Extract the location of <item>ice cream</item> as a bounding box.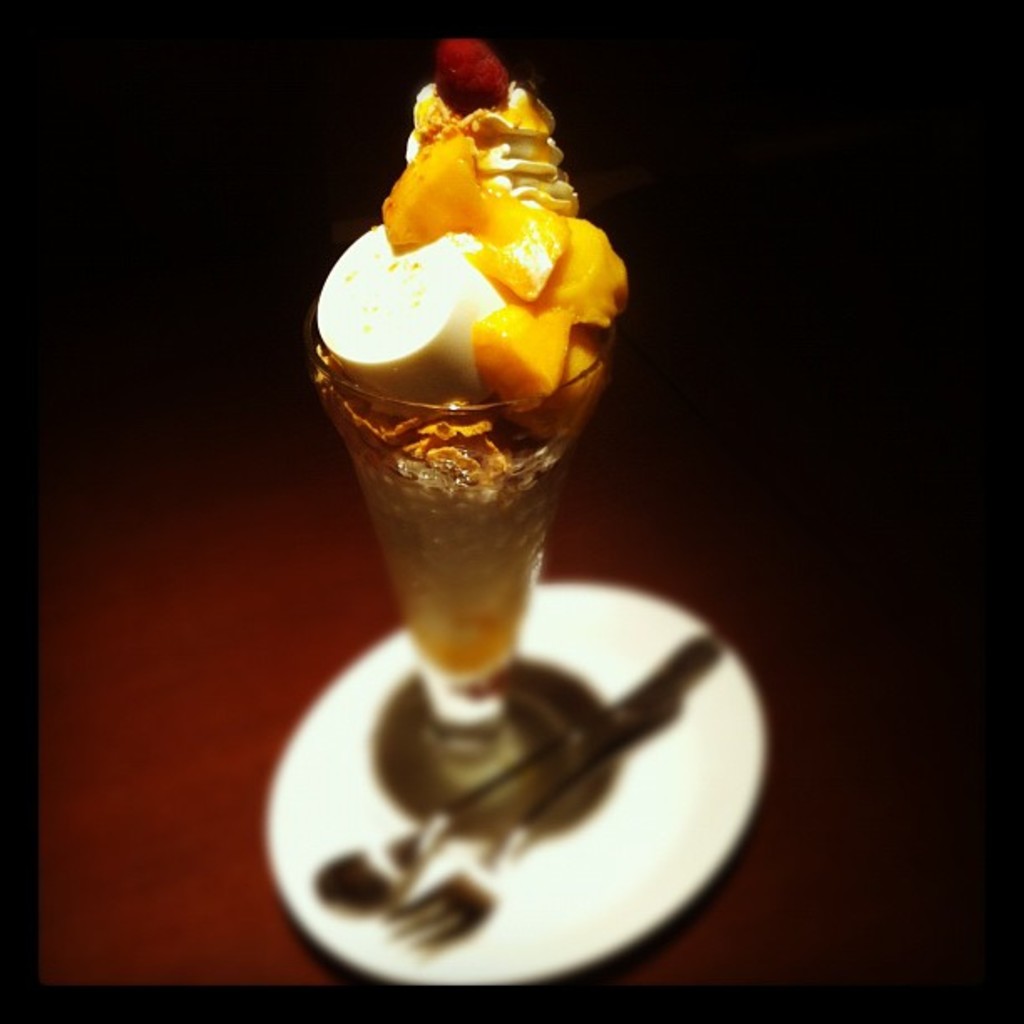
bbox(310, 42, 627, 681).
